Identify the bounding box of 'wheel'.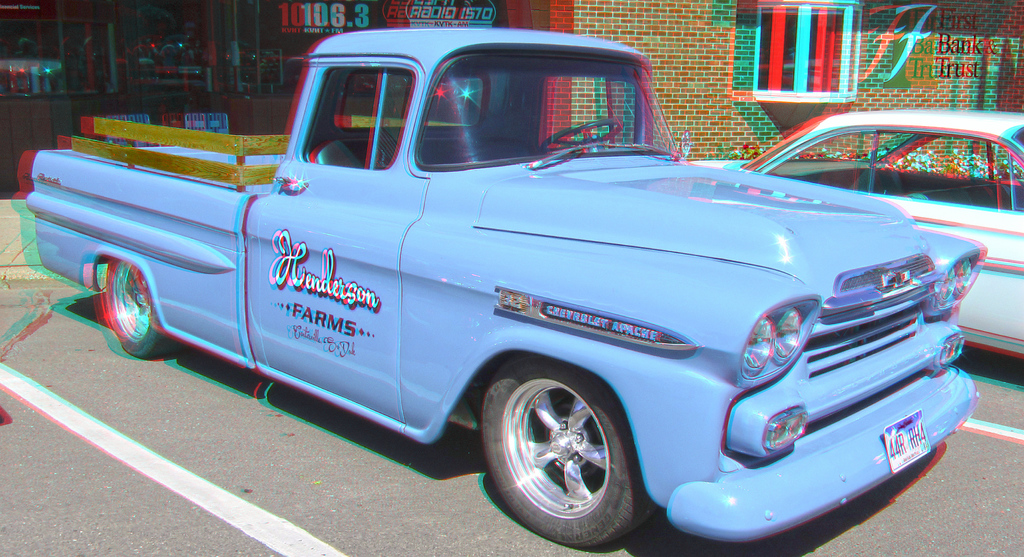
[left=484, top=376, right=647, bottom=550].
